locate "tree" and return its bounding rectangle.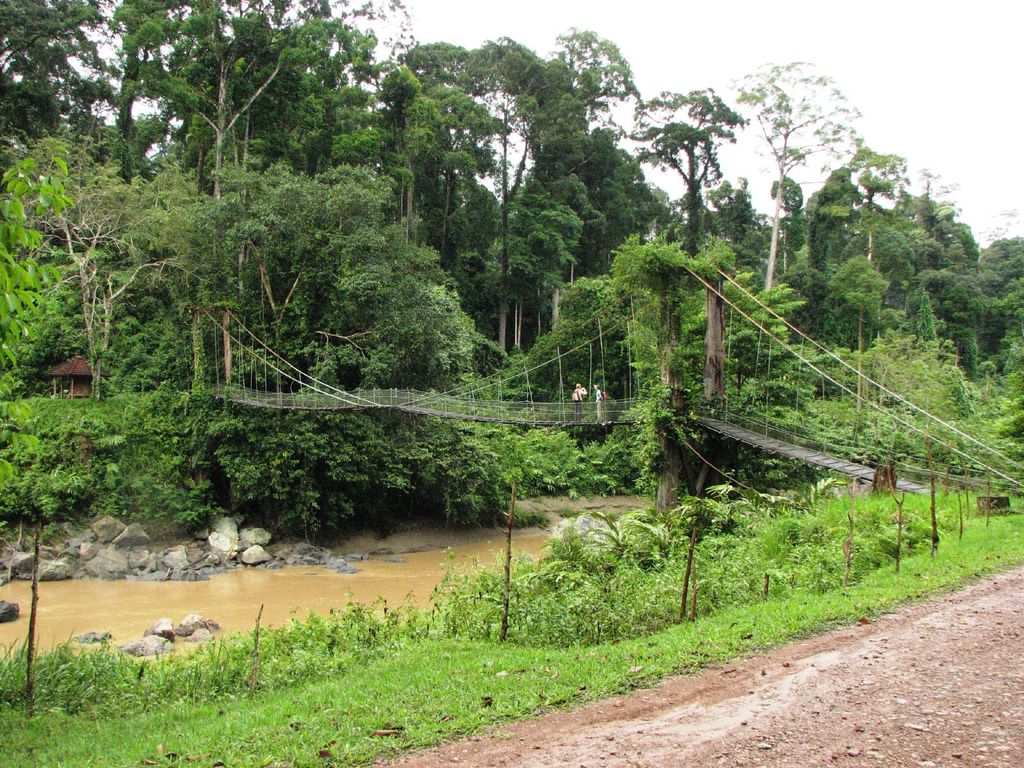
Rect(927, 177, 1023, 386).
